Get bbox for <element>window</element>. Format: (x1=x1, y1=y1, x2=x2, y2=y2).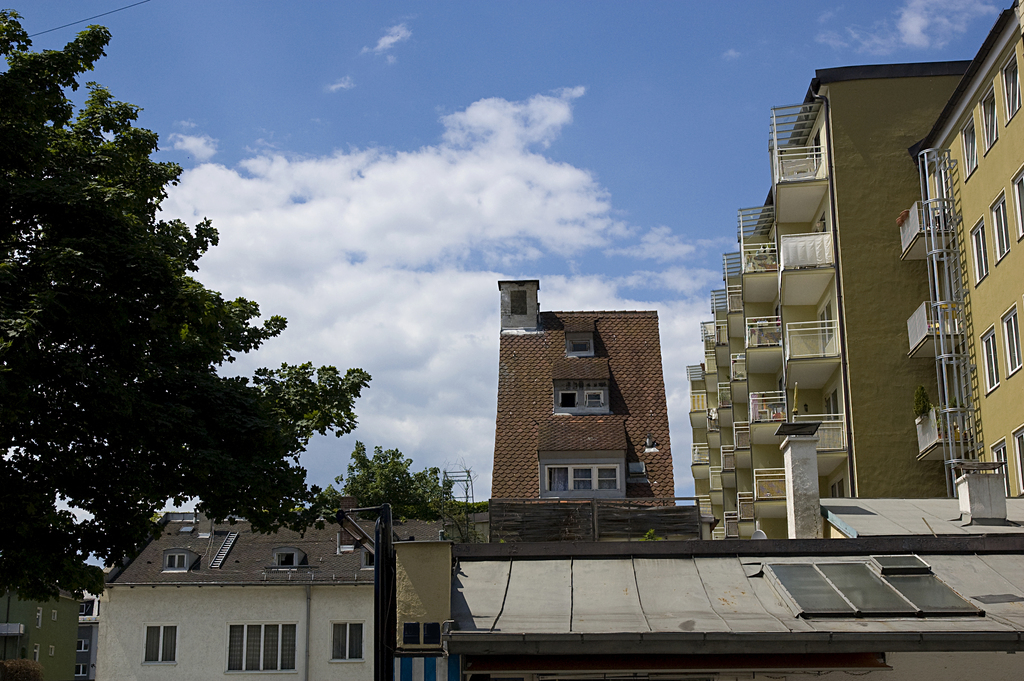
(x1=976, y1=83, x2=998, y2=154).
